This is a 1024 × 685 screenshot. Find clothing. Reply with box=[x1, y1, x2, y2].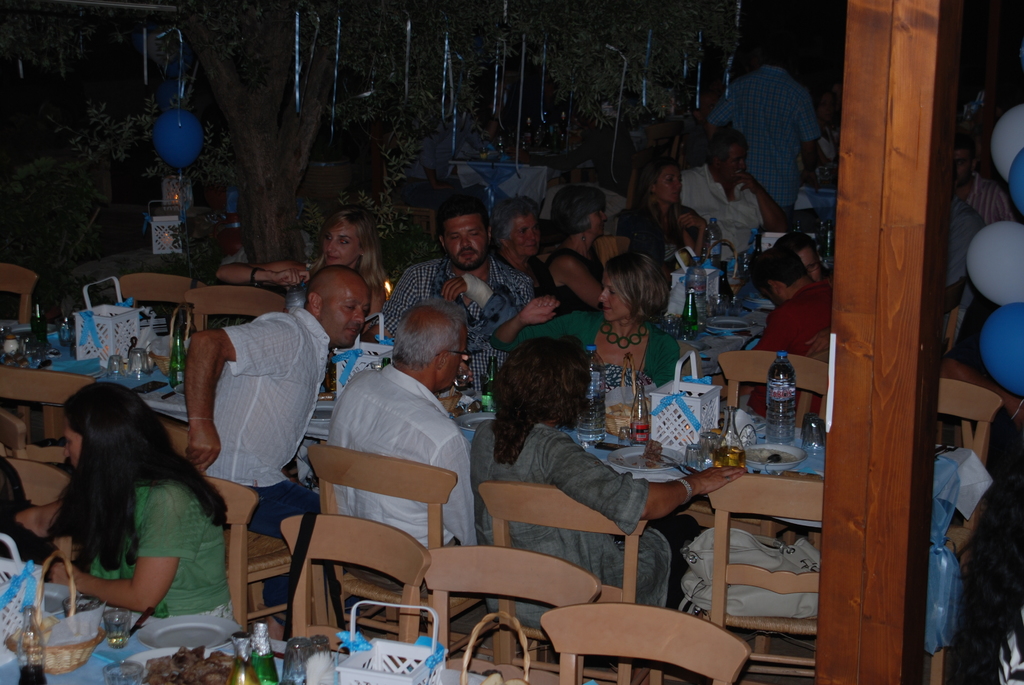
box=[93, 485, 241, 625].
